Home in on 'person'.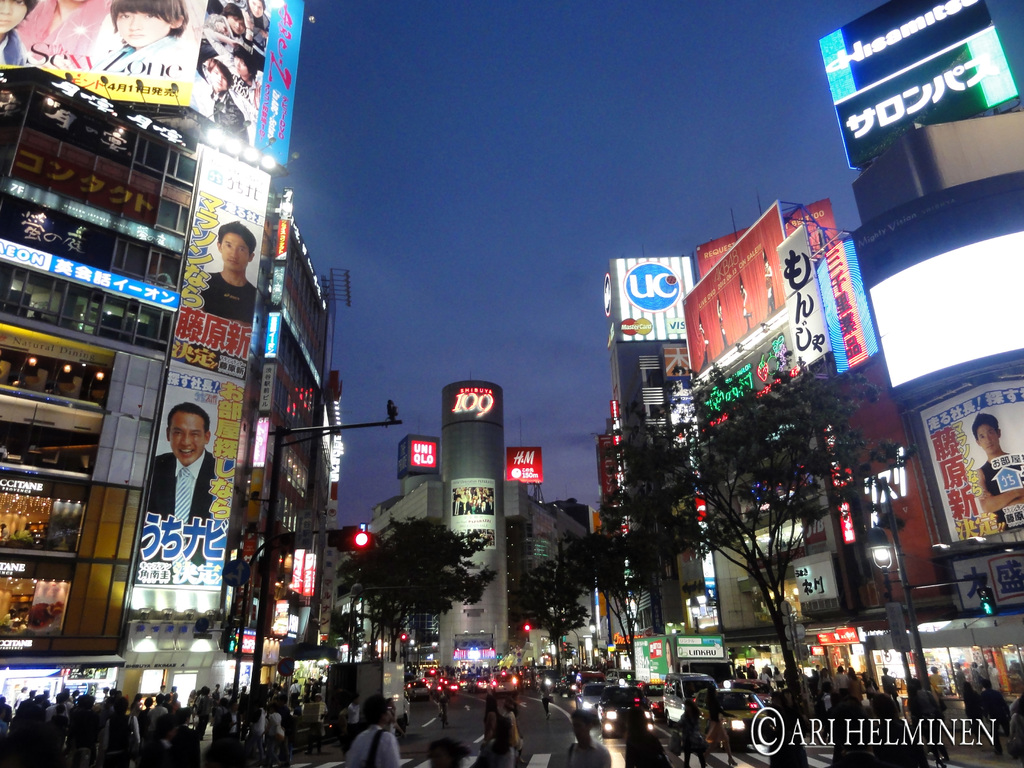
Homed in at 762,250,776,312.
